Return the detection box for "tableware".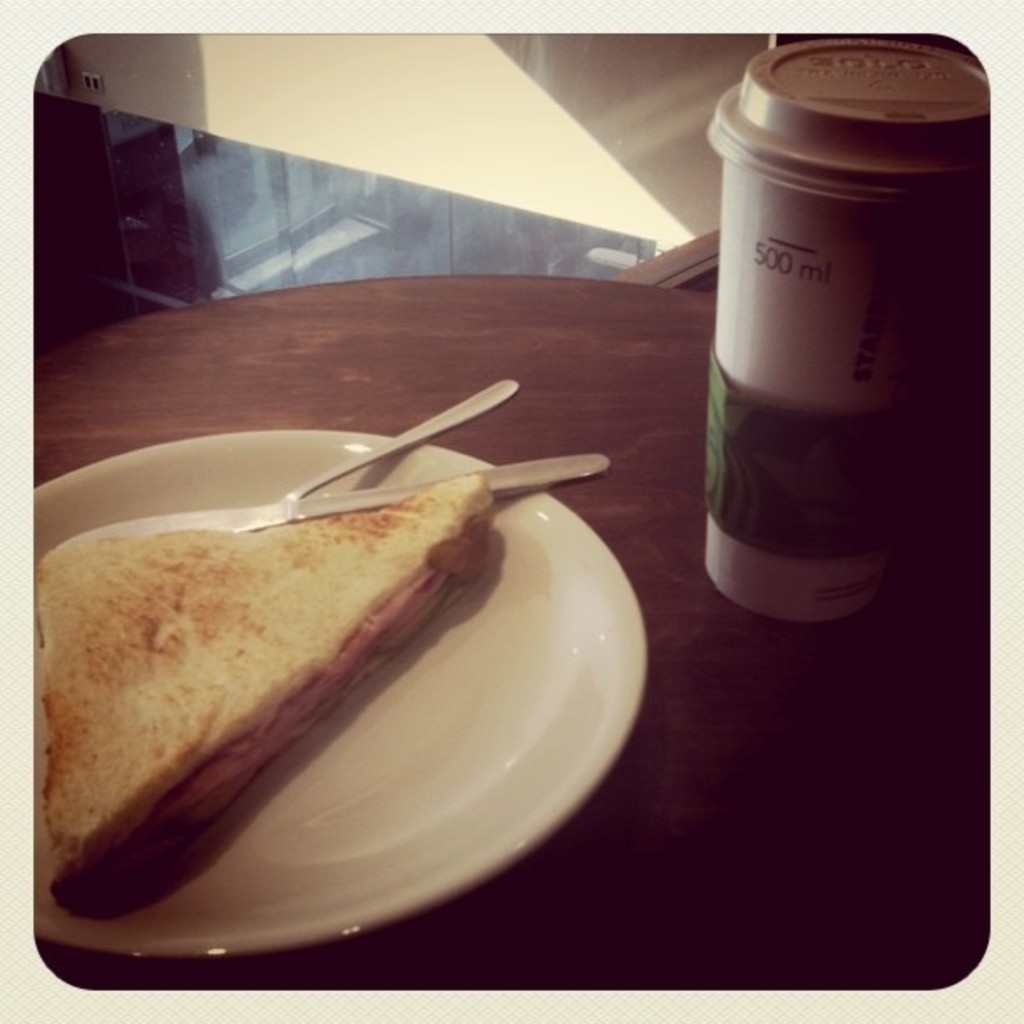
(283,383,514,500).
